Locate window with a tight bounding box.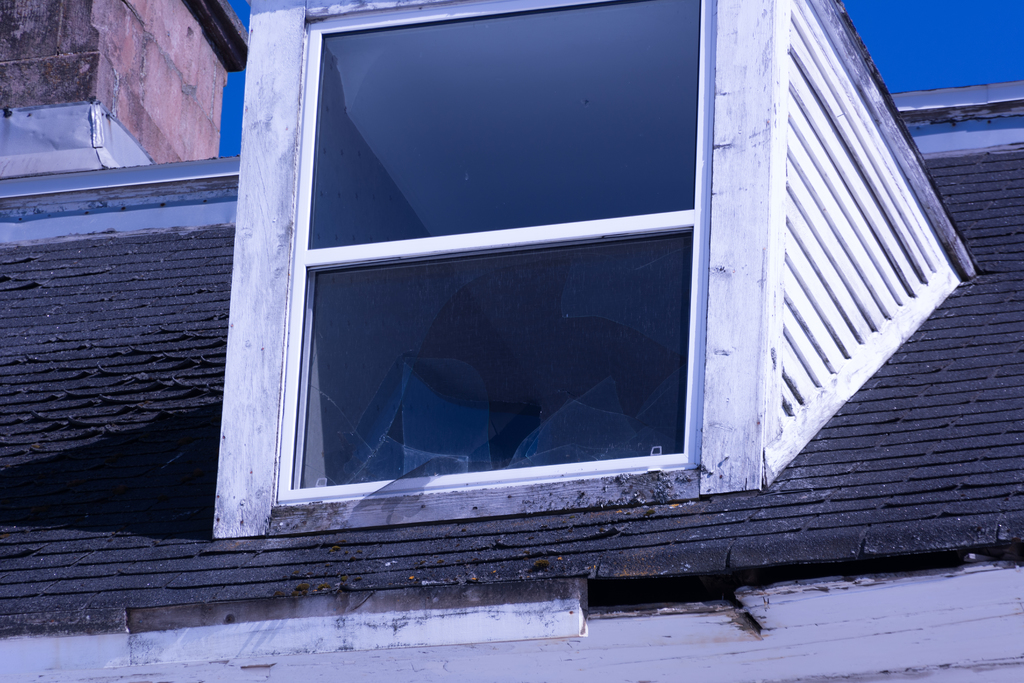
[234, 0, 707, 523].
